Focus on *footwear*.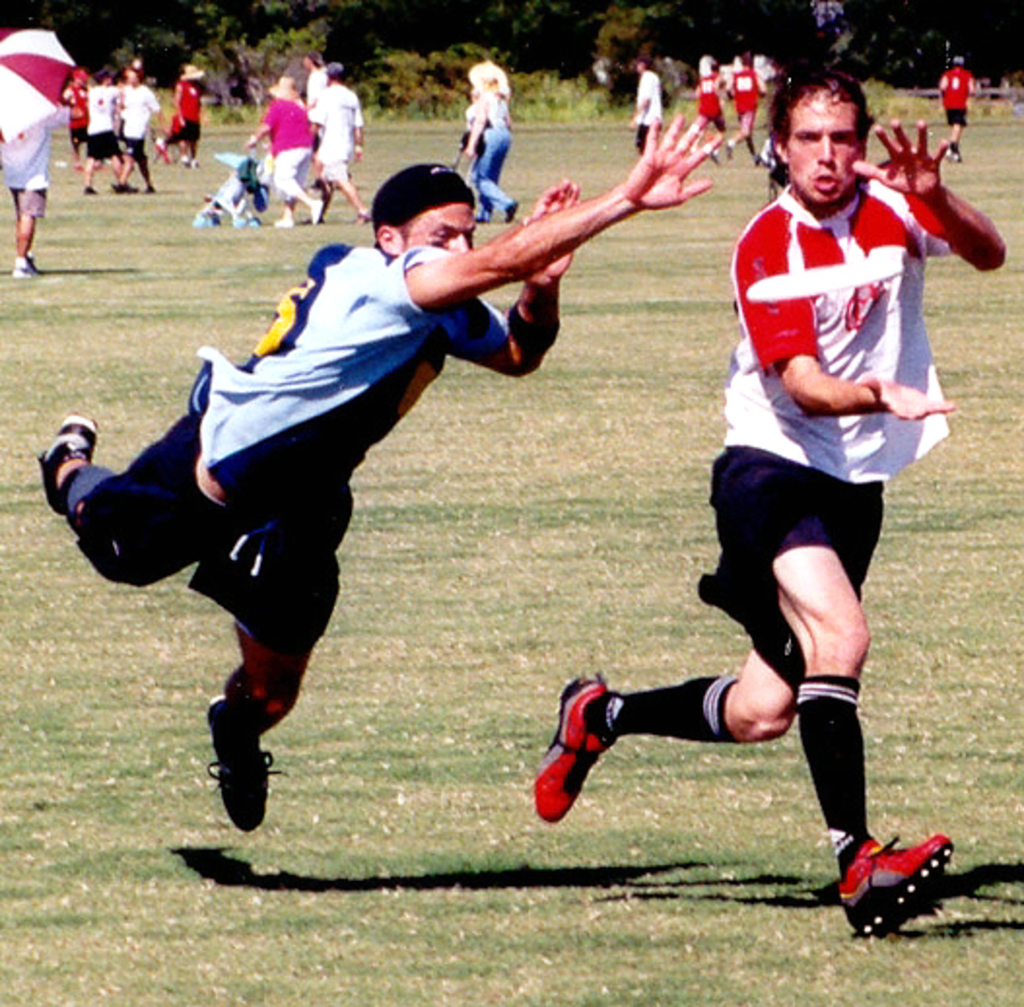
Focused at <region>206, 692, 282, 834</region>.
